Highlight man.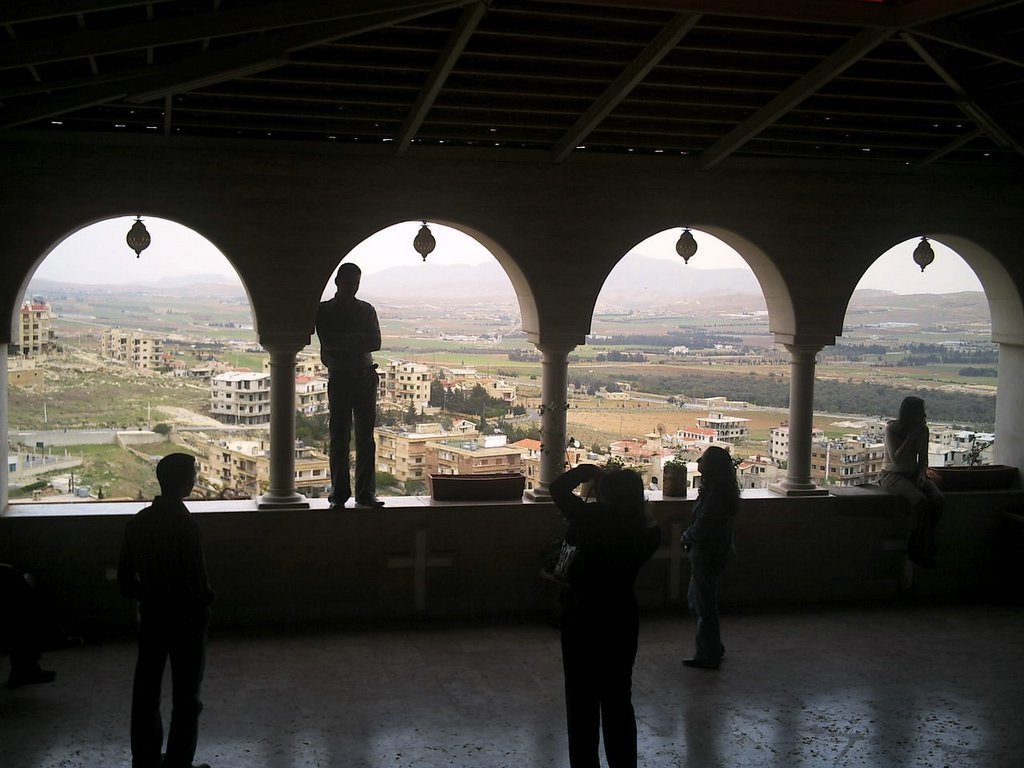
Highlighted region: locate(312, 262, 386, 509).
